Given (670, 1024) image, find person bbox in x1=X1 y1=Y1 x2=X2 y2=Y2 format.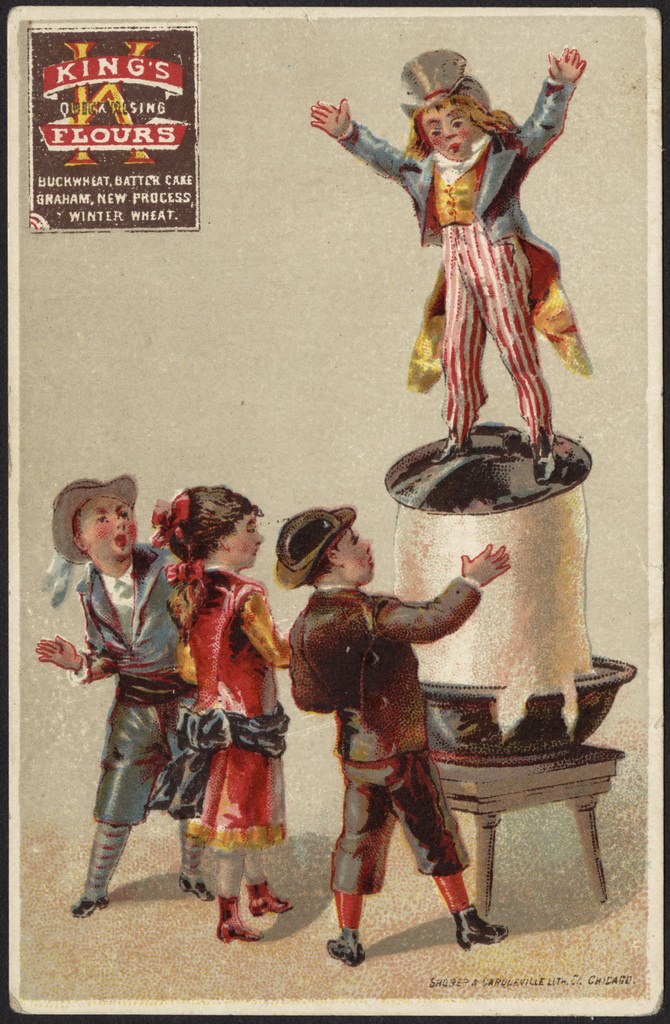
x1=34 y1=477 x2=181 y2=918.
